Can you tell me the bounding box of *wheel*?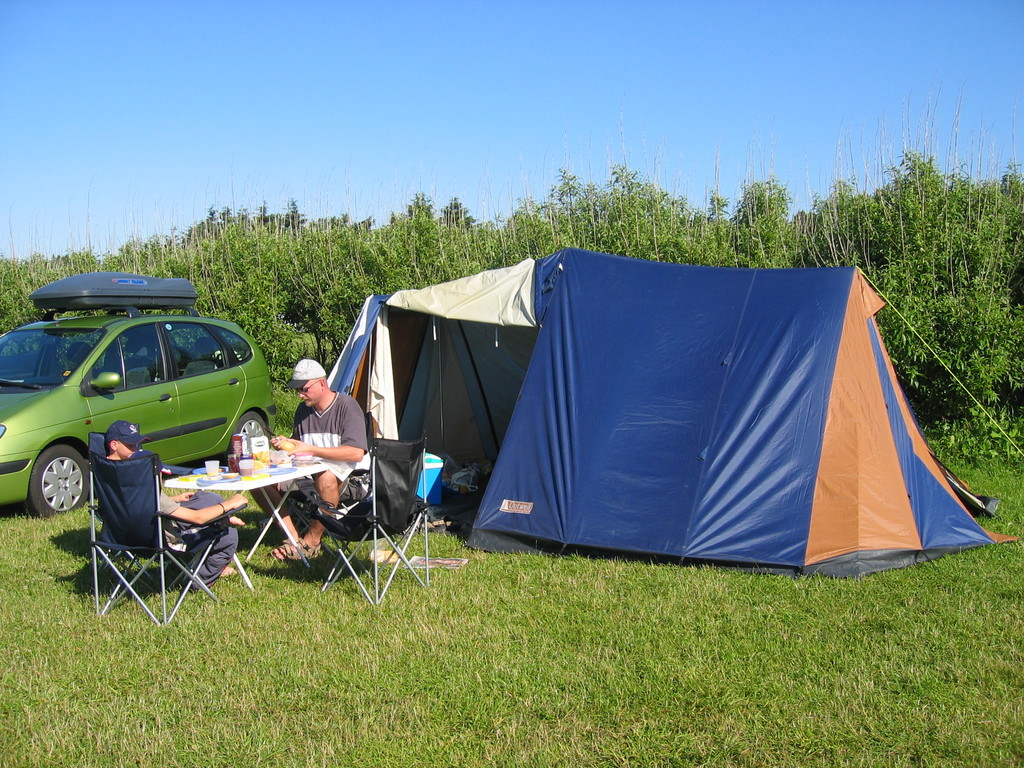
(24, 442, 92, 515).
